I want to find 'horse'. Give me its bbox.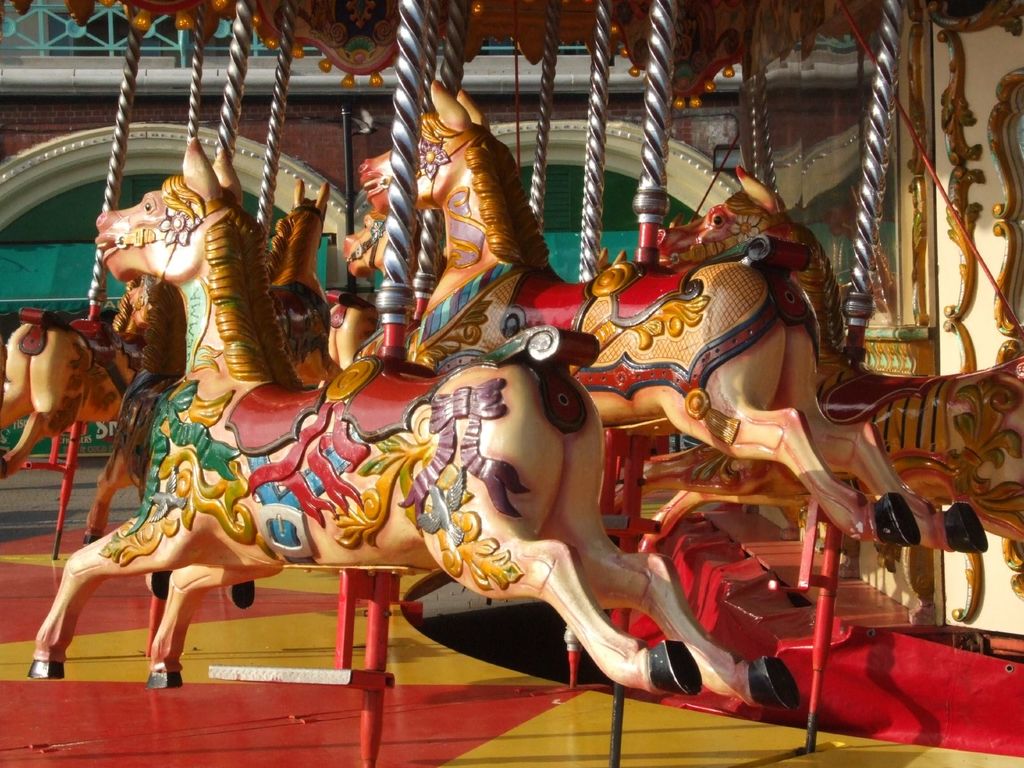
(x1=24, y1=134, x2=803, y2=713).
